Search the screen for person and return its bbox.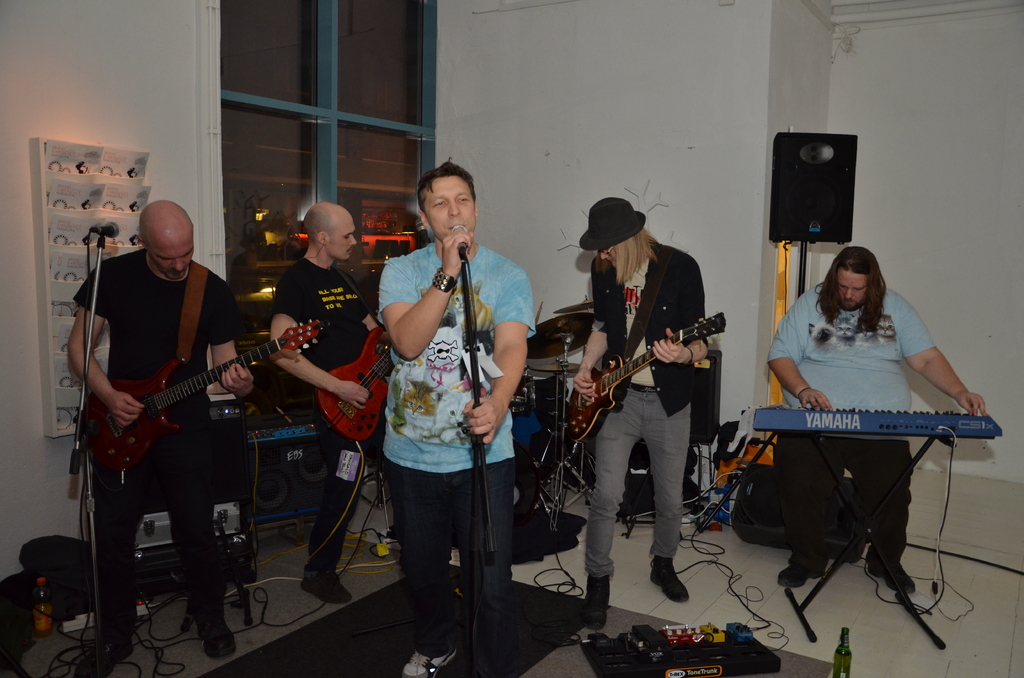
Found: [761, 246, 989, 593].
